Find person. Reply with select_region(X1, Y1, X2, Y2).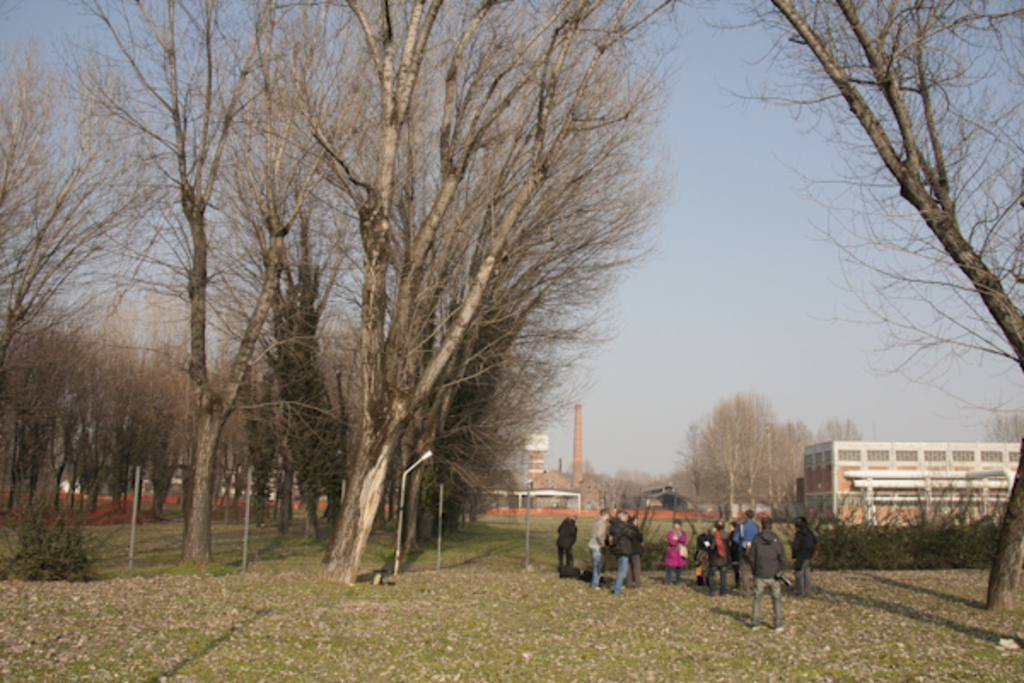
select_region(666, 516, 693, 587).
